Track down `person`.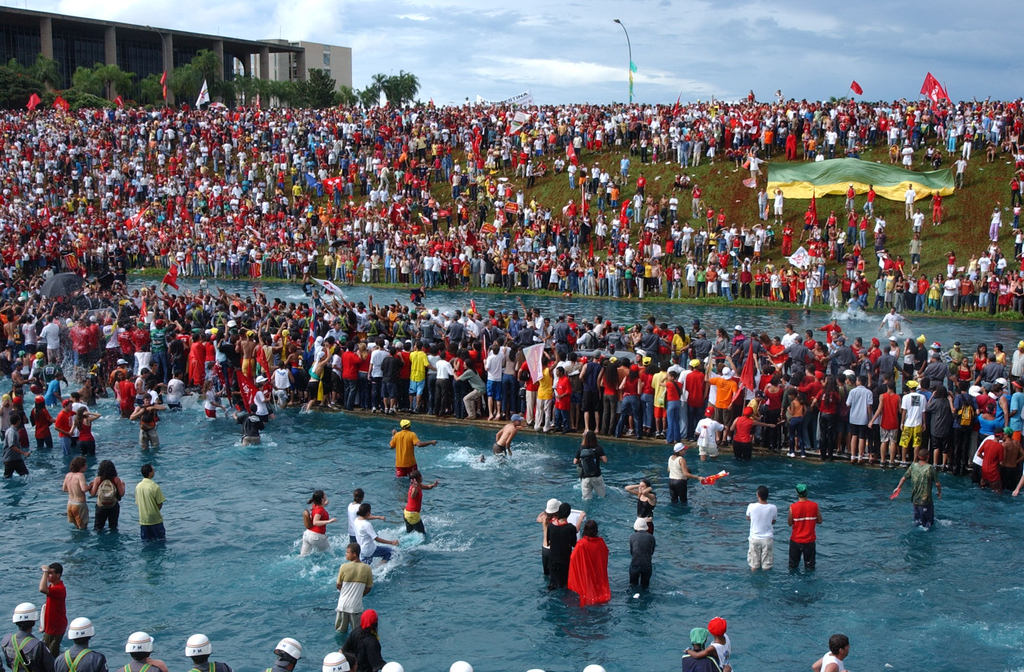
Tracked to 571 521 610 600.
